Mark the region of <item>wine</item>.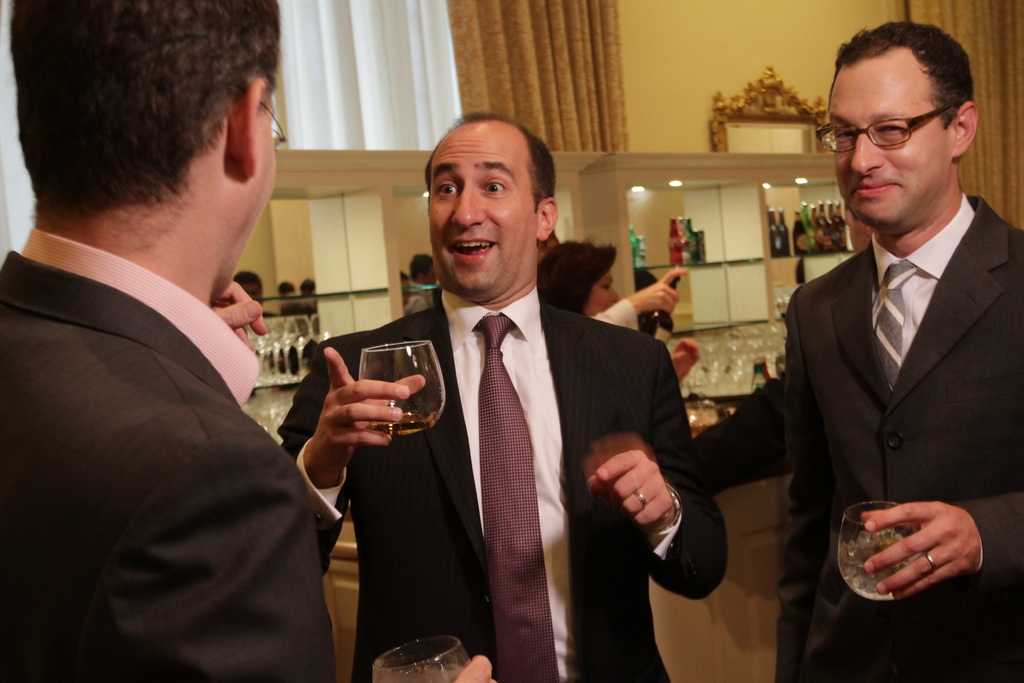
Region: (365,411,436,441).
